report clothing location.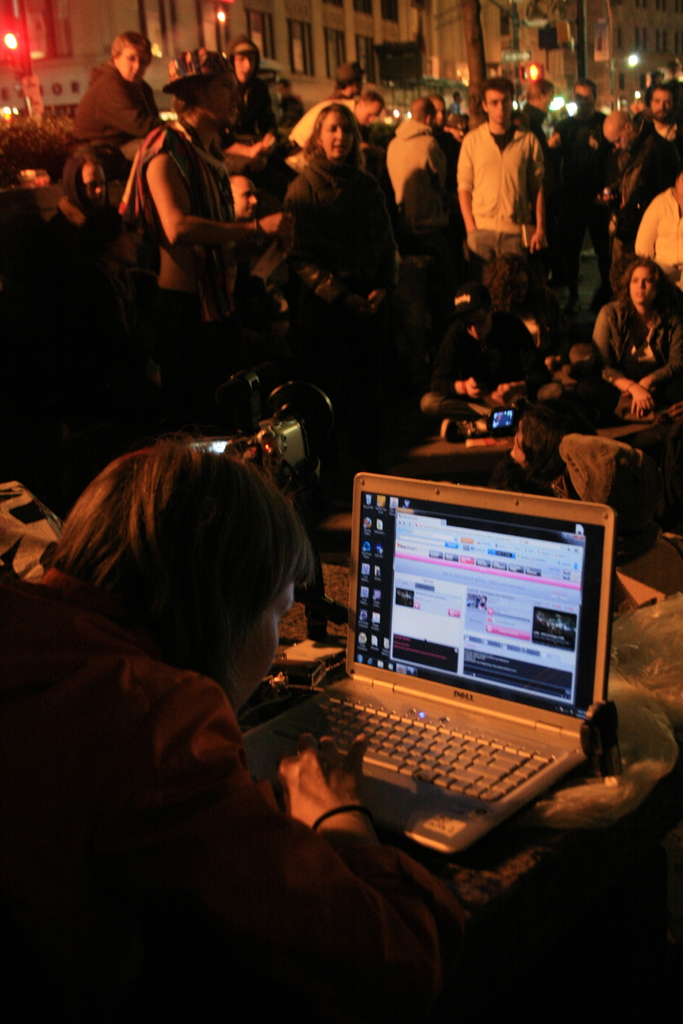
Report: (469, 95, 555, 270).
